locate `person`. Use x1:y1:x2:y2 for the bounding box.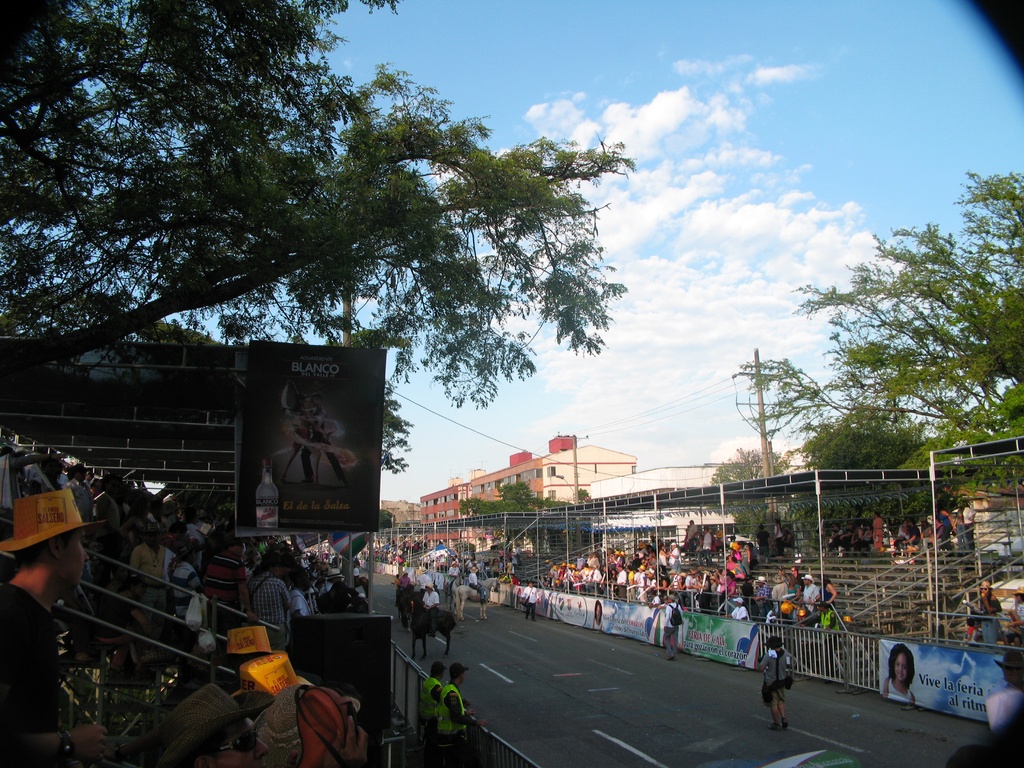
813:574:834:612.
